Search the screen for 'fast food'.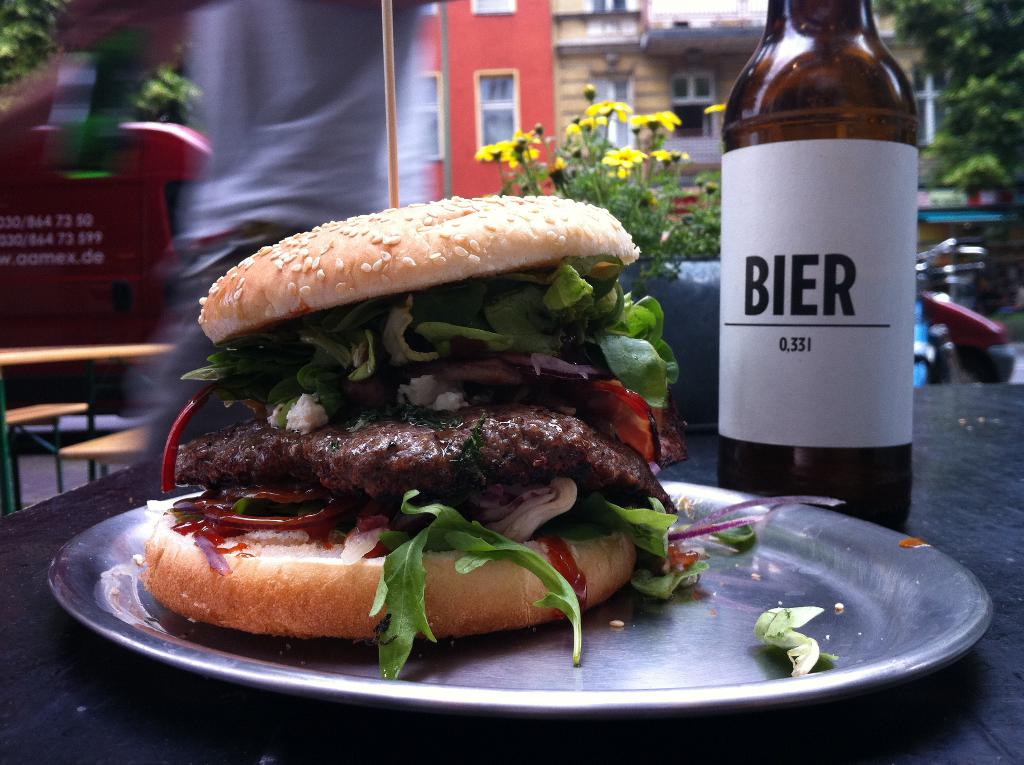
Found at locate(122, 198, 666, 657).
